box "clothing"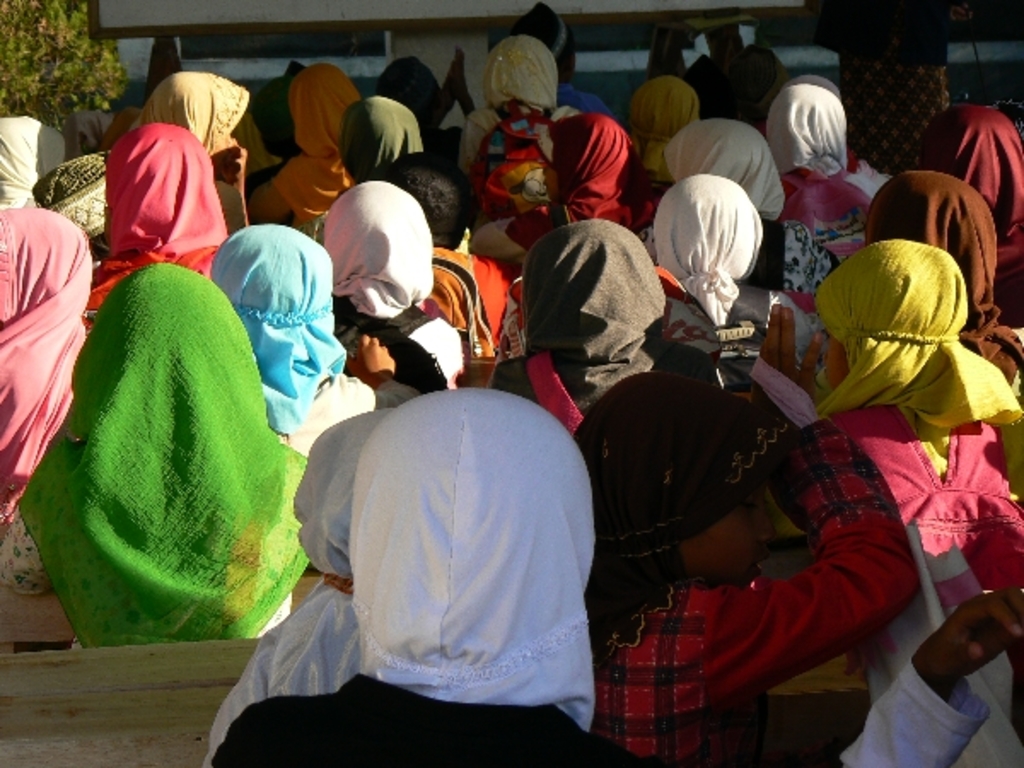
region(780, 89, 860, 253)
